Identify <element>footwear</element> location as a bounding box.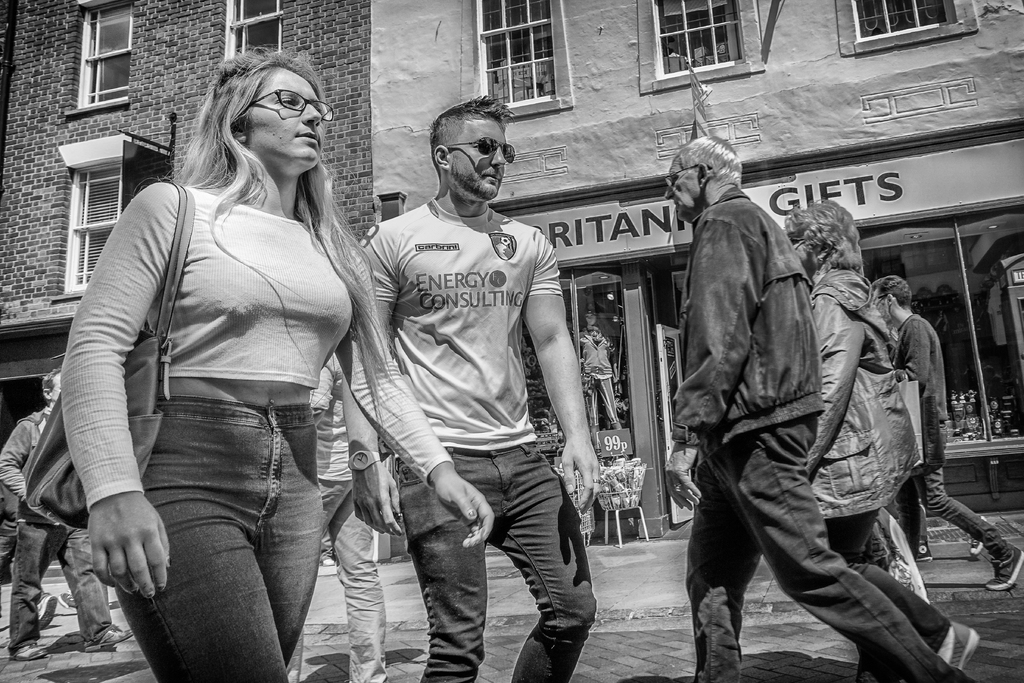
<bbox>939, 621, 978, 671</bbox>.
